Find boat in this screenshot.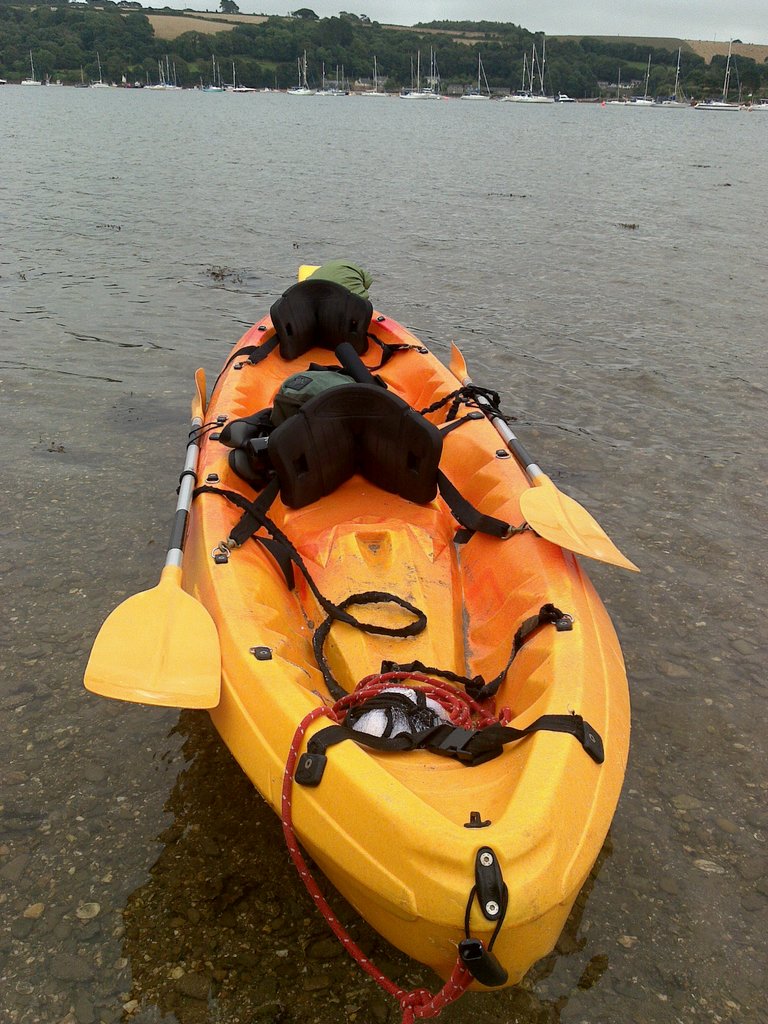
The bounding box for boat is 696:38:744:110.
